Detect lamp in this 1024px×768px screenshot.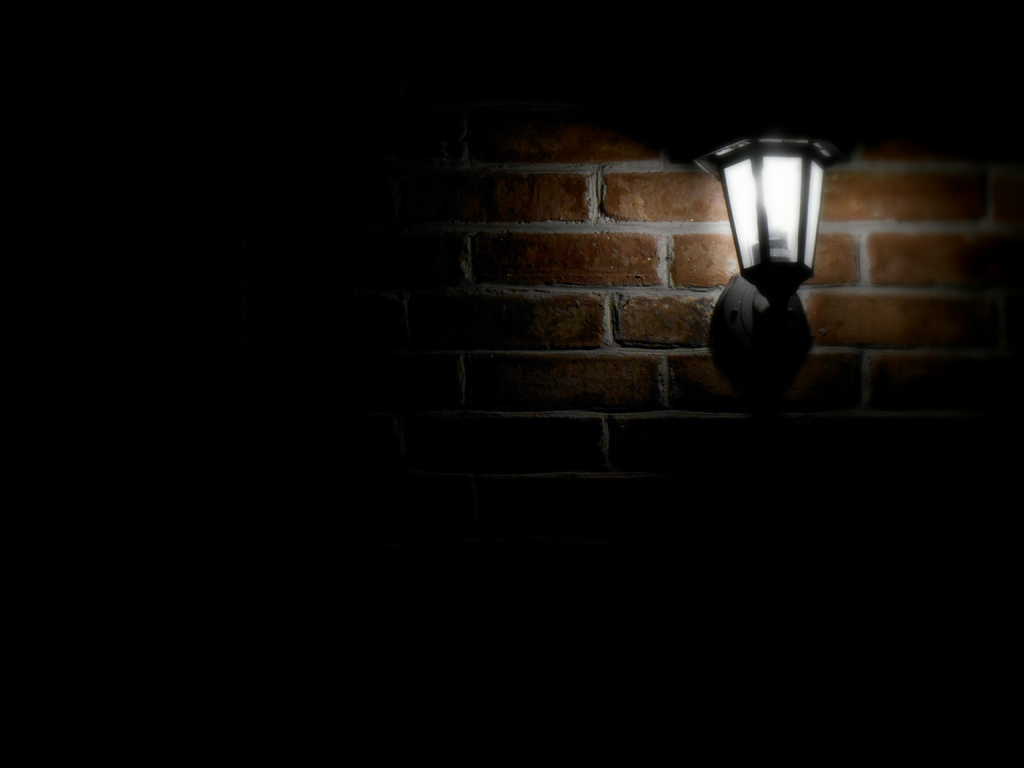
Detection: [694,112,854,381].
